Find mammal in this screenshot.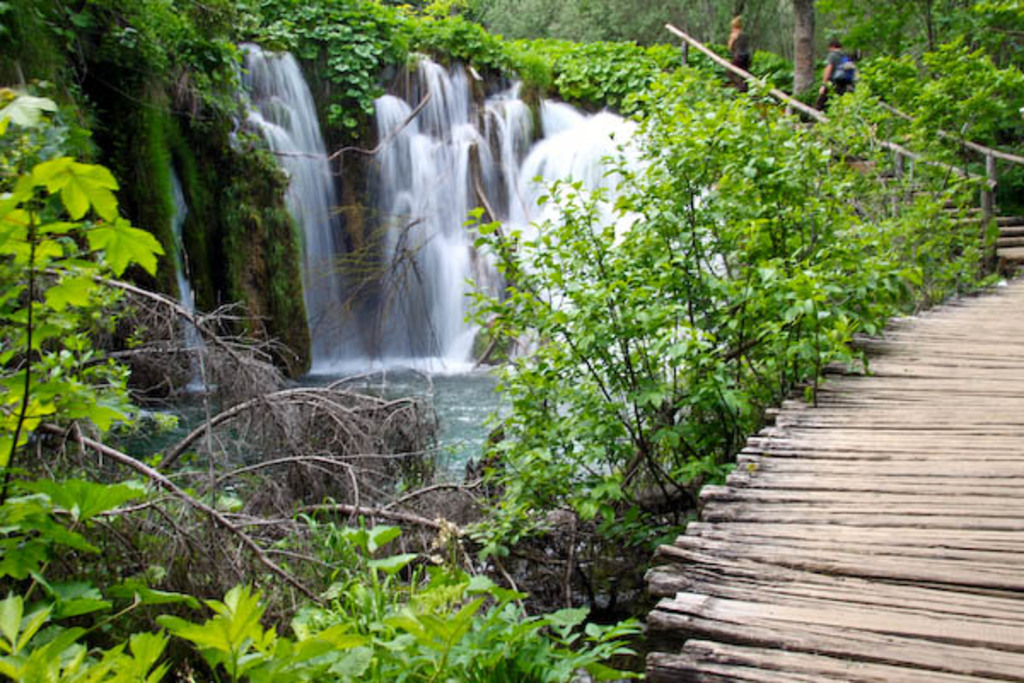
The bounding box for mammal is x1=812, y1=36, x2=858, y2=116.
